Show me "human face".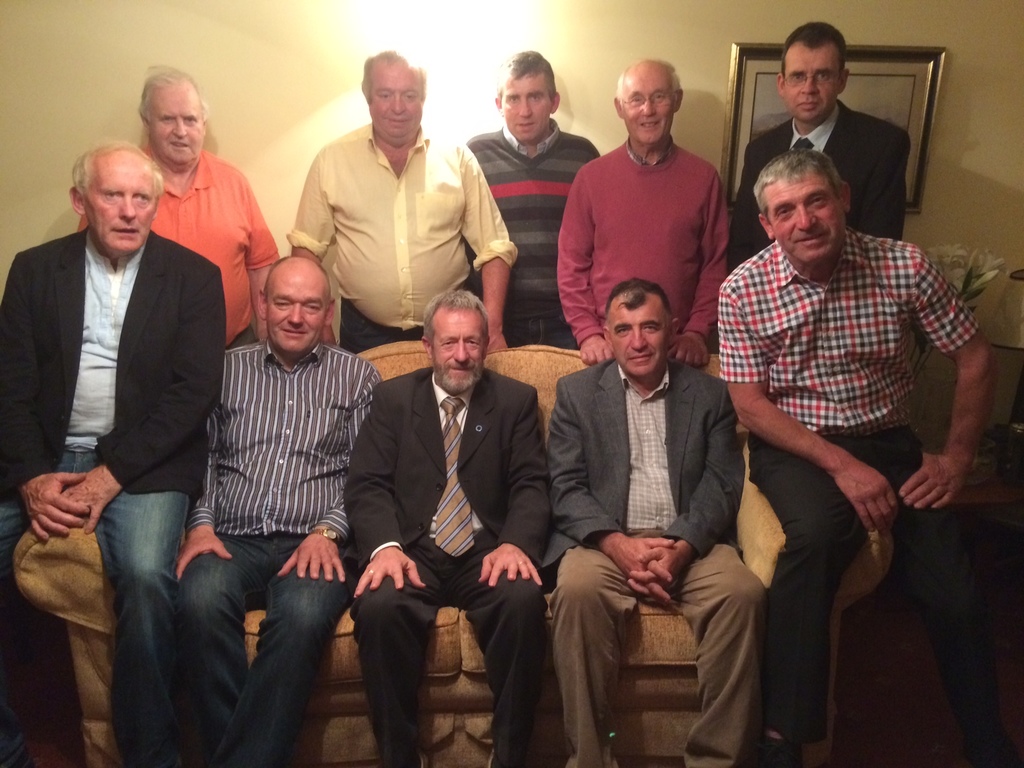
"human face" is here: box=[500, 79, 550, 141].
